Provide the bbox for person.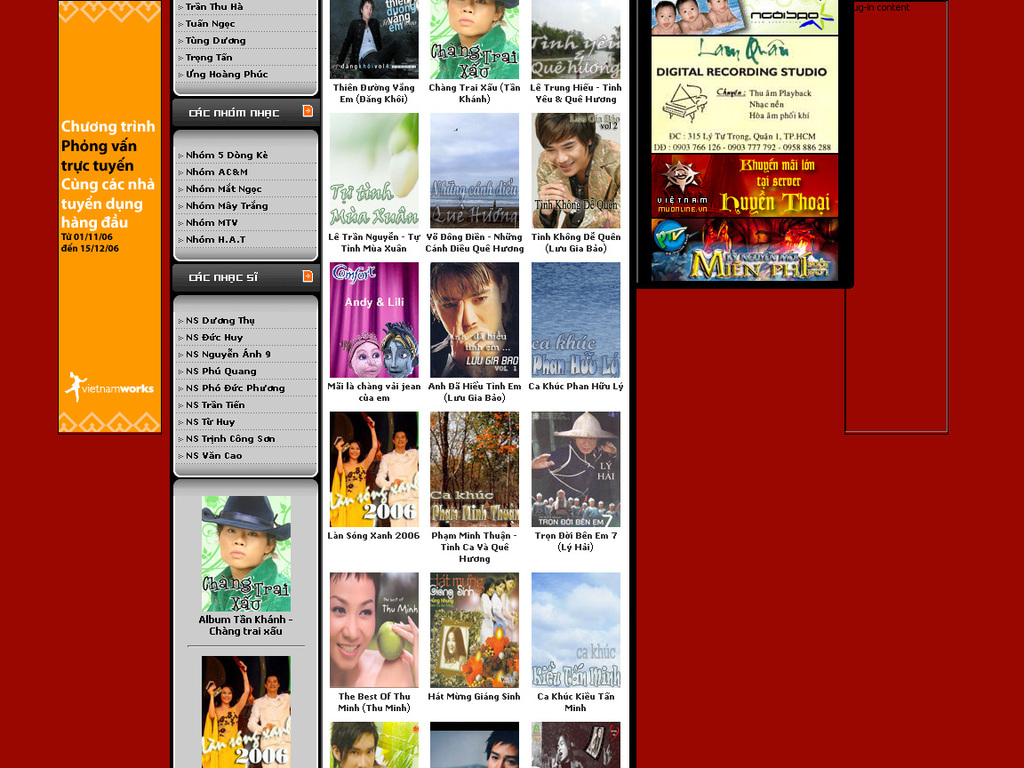
<region>477, 572, 491, 646</region>.
